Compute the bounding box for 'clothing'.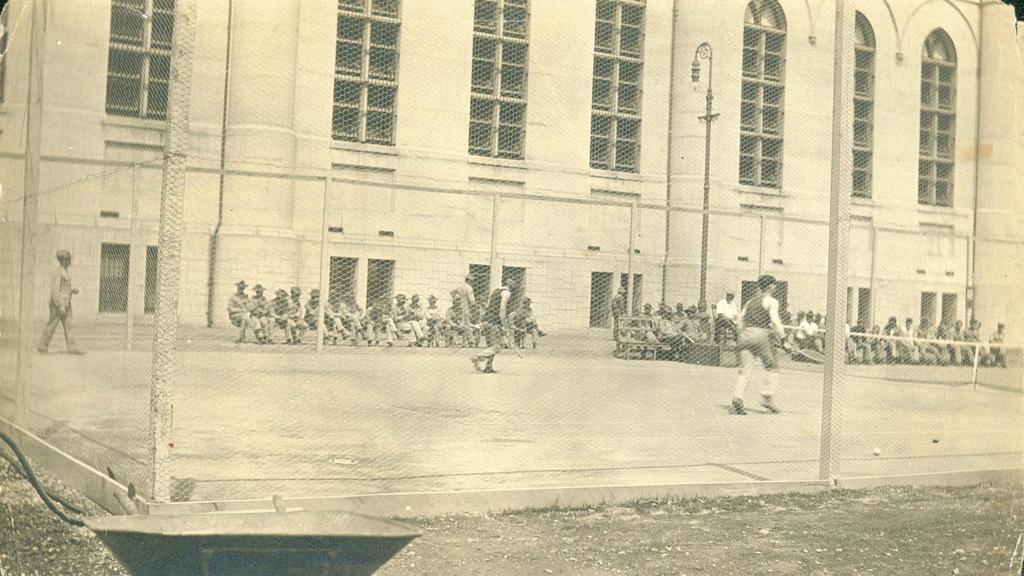
region(714, 302, 740, 352).
